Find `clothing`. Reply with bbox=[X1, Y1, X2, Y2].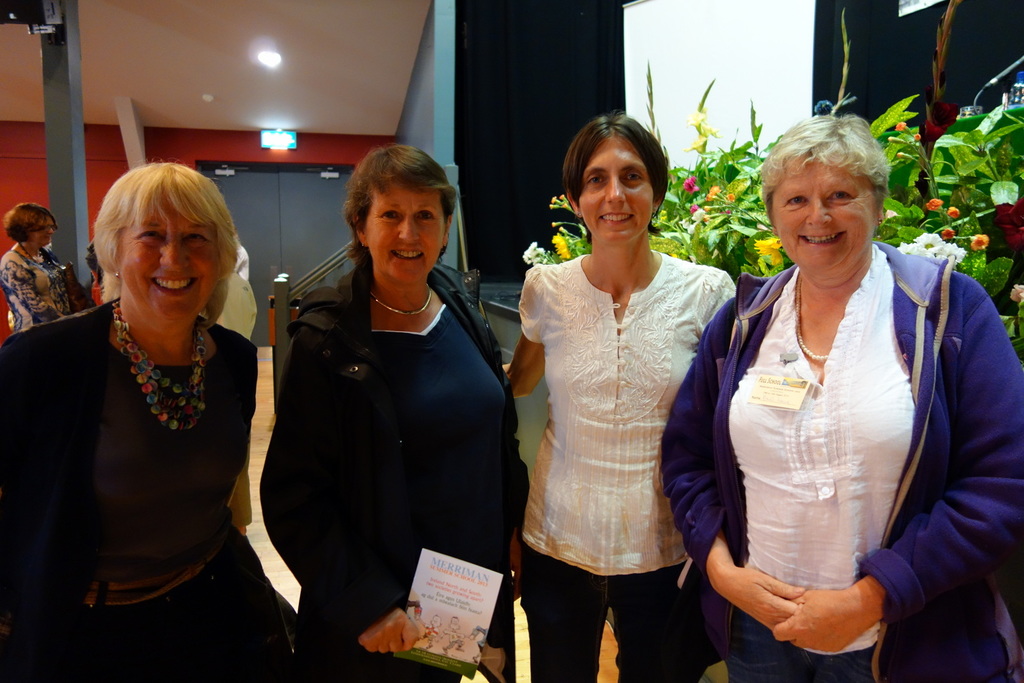
bbox=[516, 255, 740, 682].
